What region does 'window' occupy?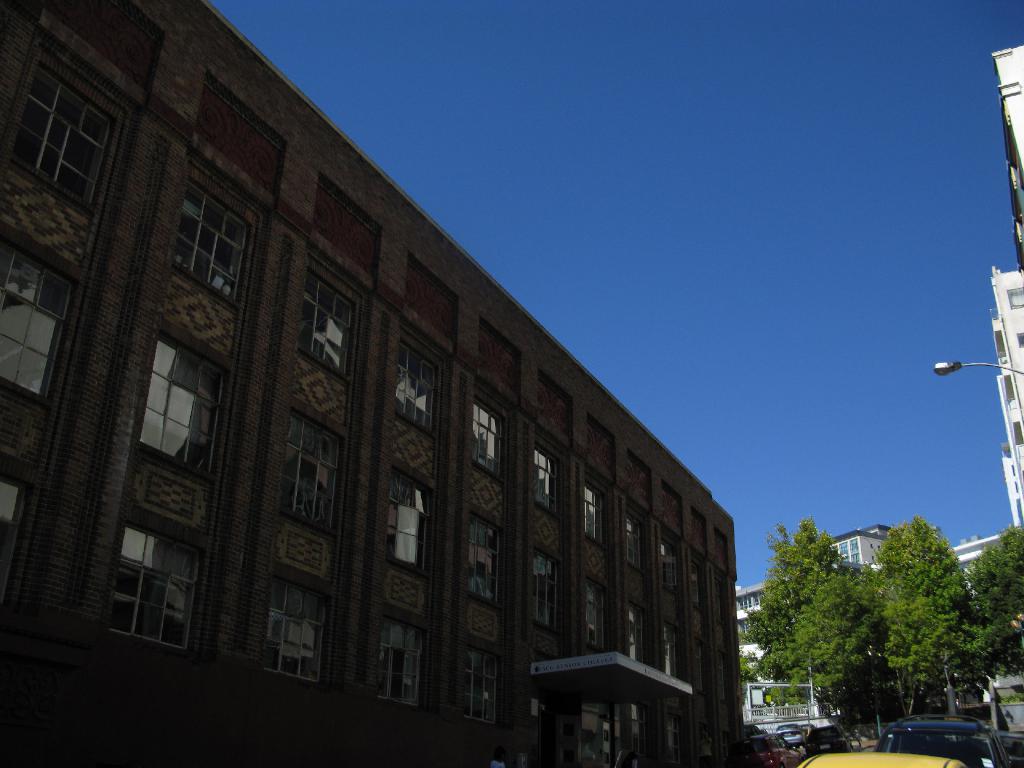
(left=584, top=468, right=611, bottom=550).
